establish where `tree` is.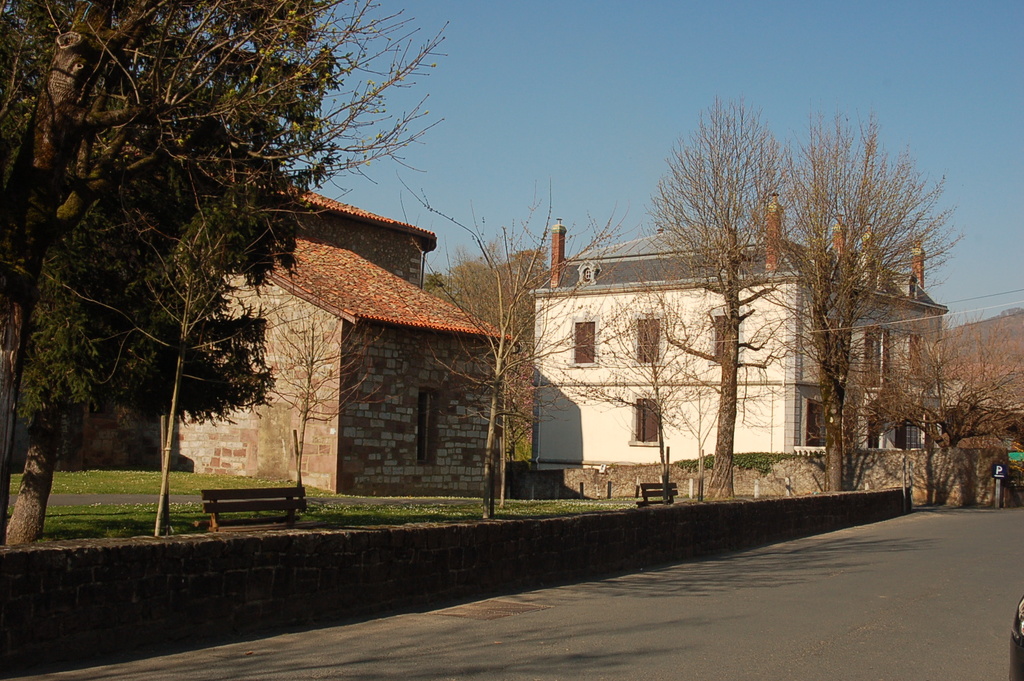
Established at x1=901, y1=296, x2=1008, y2=494.
